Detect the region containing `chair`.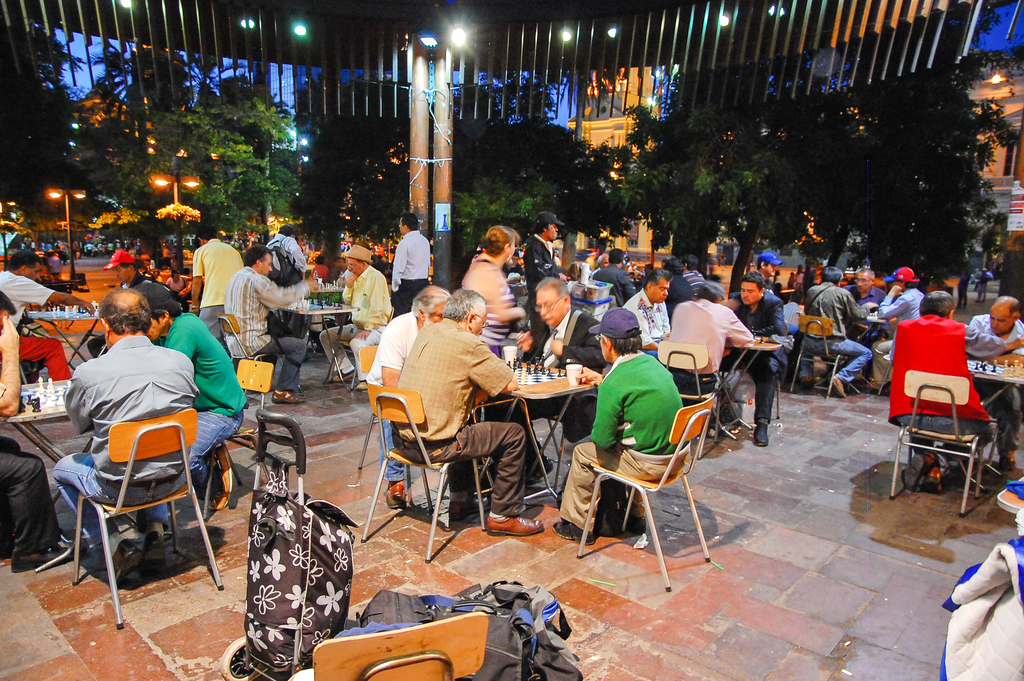
(left=785, top=313, right=854, bottom=398).
